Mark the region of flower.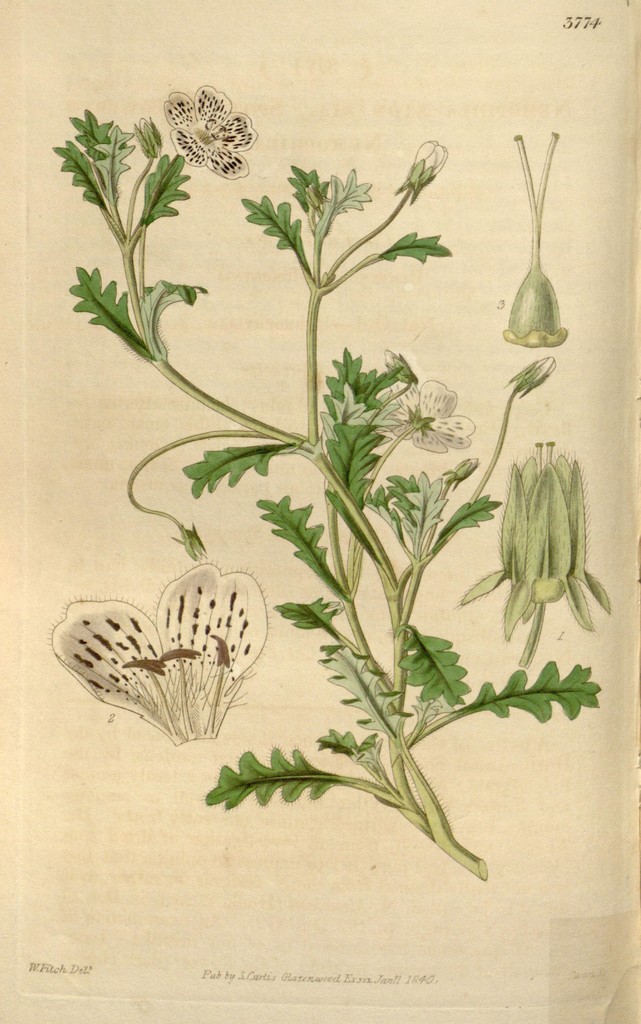
Region: box=[49, 557, 270, 745].
